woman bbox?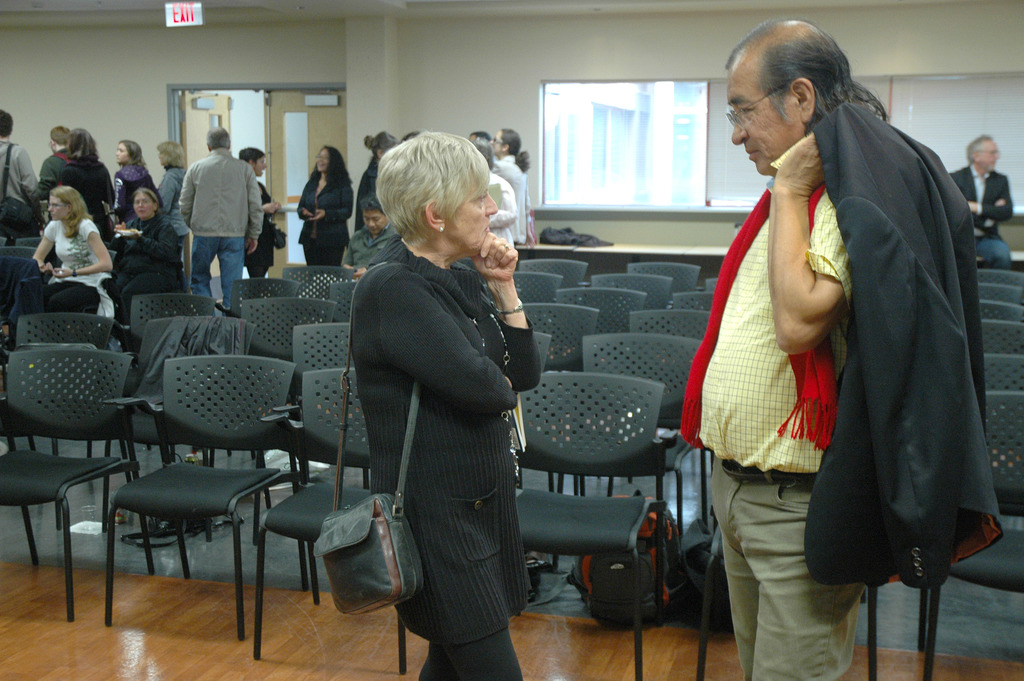
110/136/166/218
